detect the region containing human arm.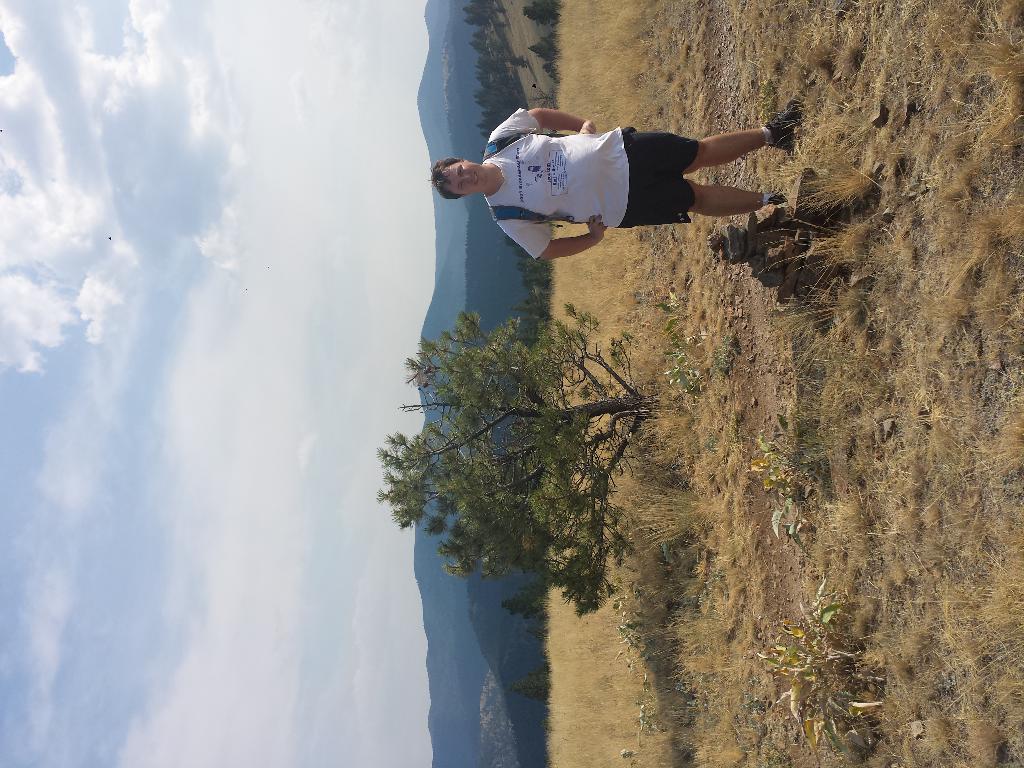
489/111/594/134.
